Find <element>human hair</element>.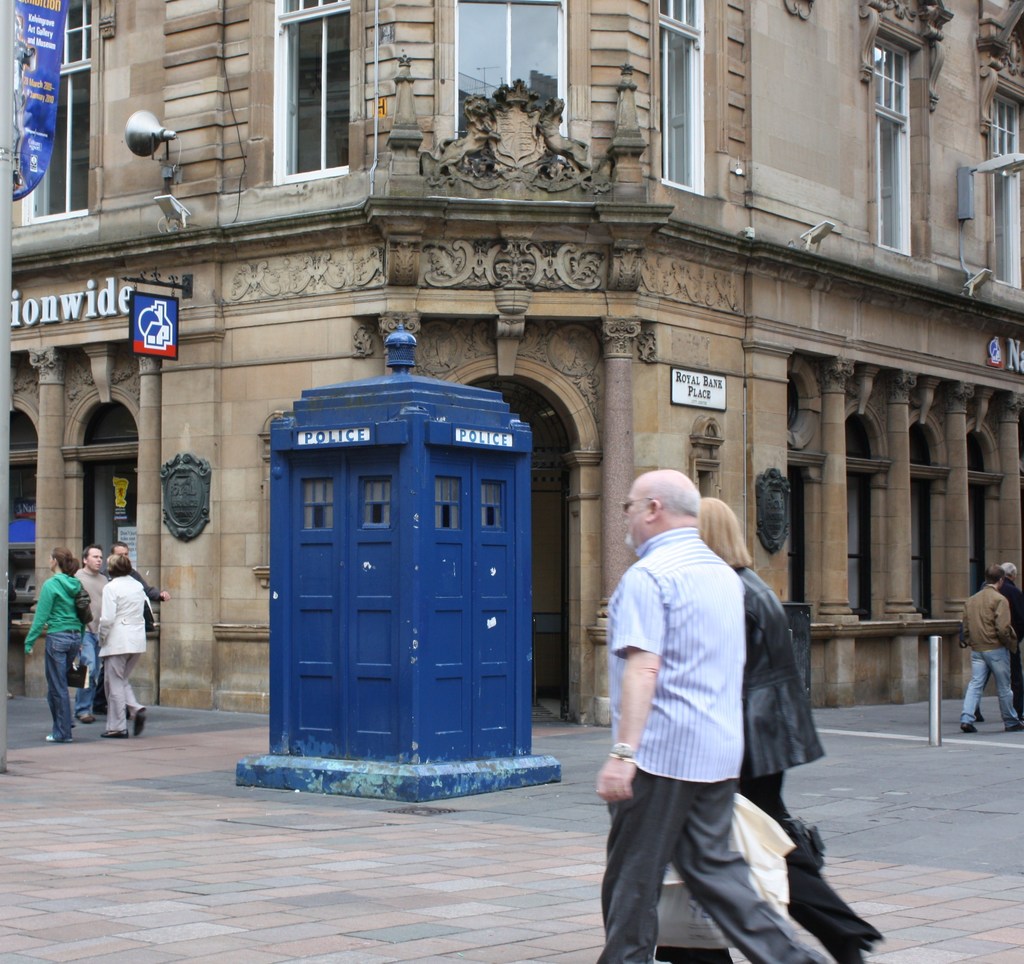
(998, 559, 1020, 581).
